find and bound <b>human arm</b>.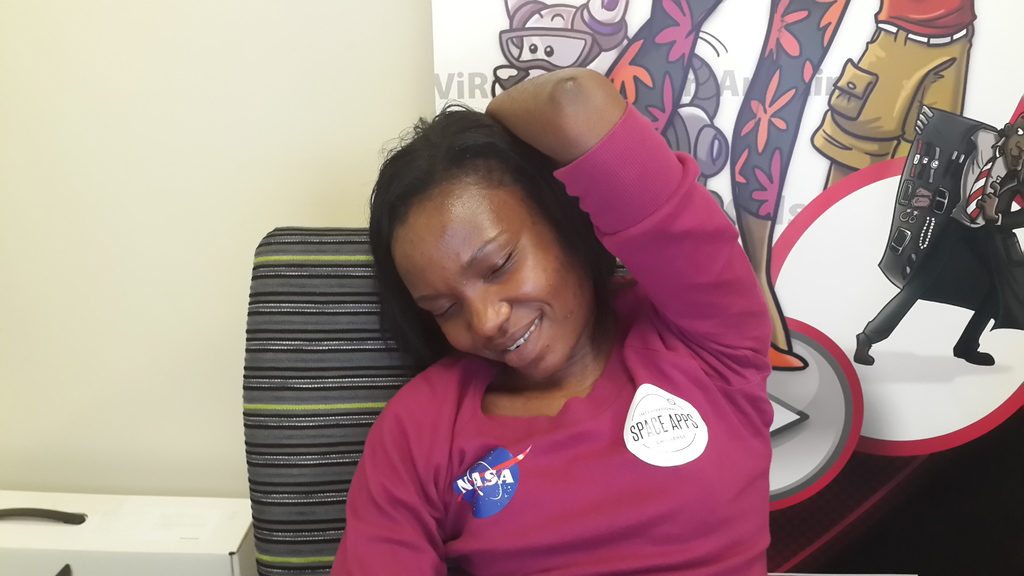
Bound: bbox=(526, 111, 789, 463).
